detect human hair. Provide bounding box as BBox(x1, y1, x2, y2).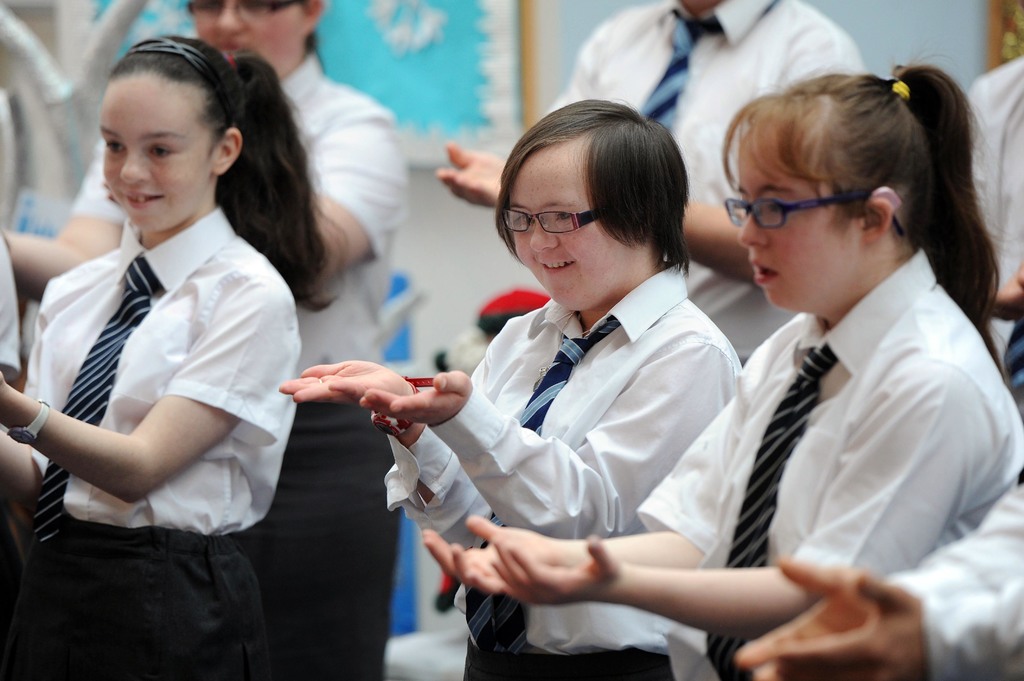
BBox(110, 30, 346, 316).
